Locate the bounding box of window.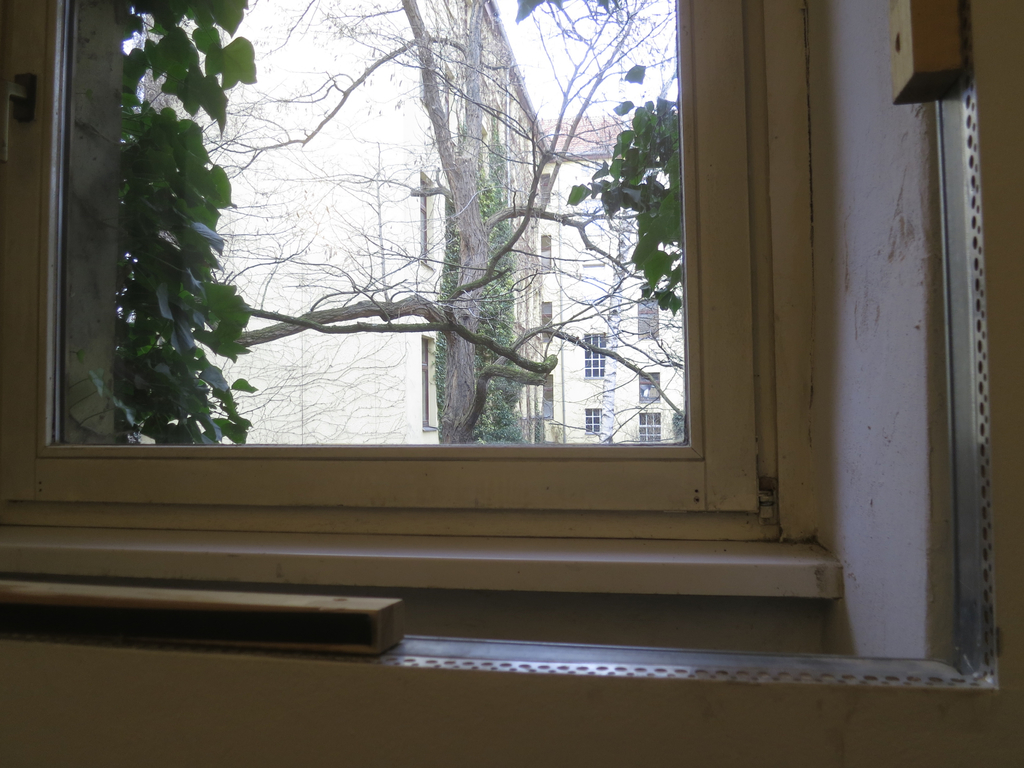
Bounding box: rect(541, 374, 552, 419).
